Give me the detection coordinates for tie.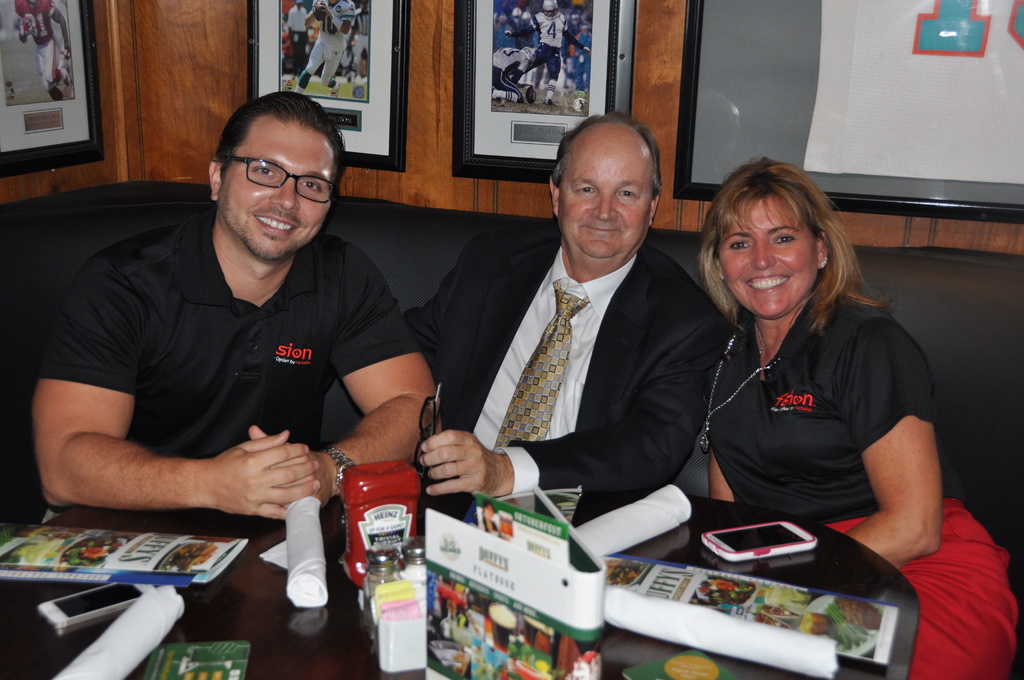
490/280/595/449.
